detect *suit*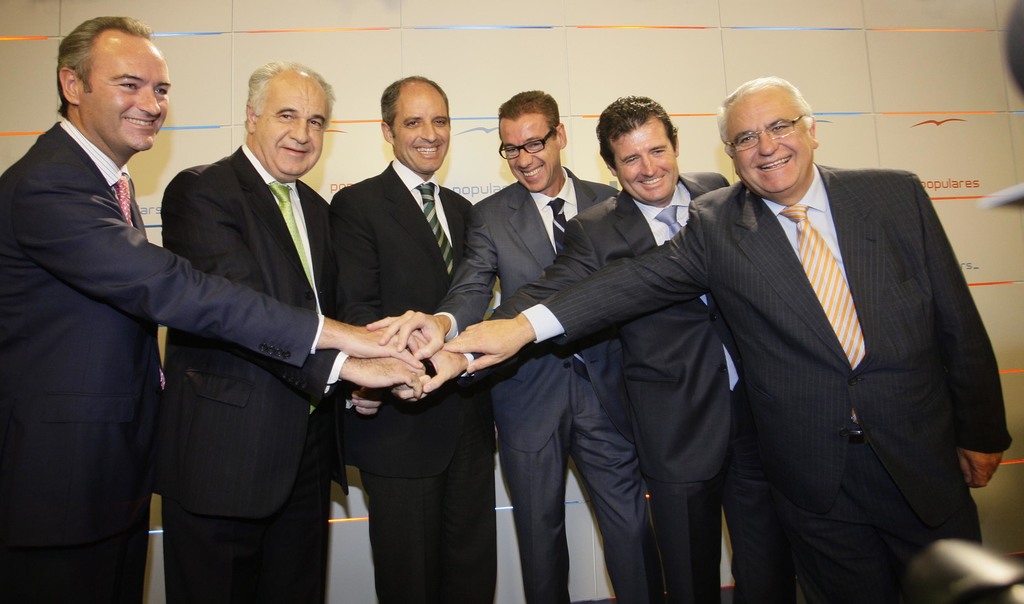
(515, 156, 1011, 603)
